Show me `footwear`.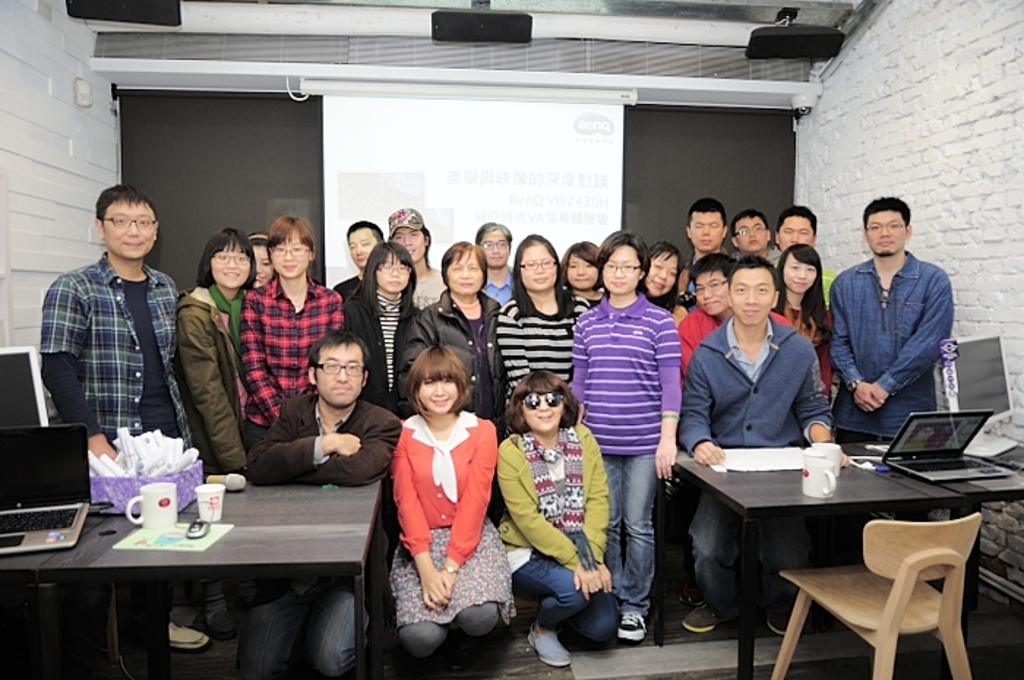
`footwear` is here: left=680, top=605, right=731, bottom=630.
